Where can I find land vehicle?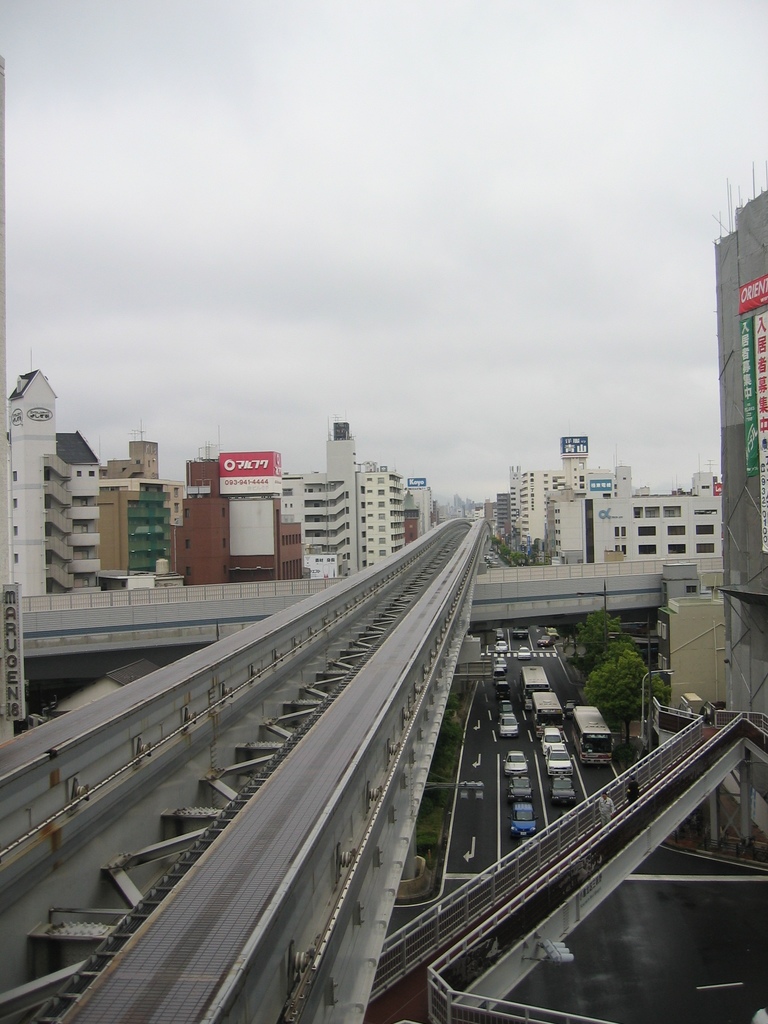
You can find it at l=548, t=748, r=574, b=772.
